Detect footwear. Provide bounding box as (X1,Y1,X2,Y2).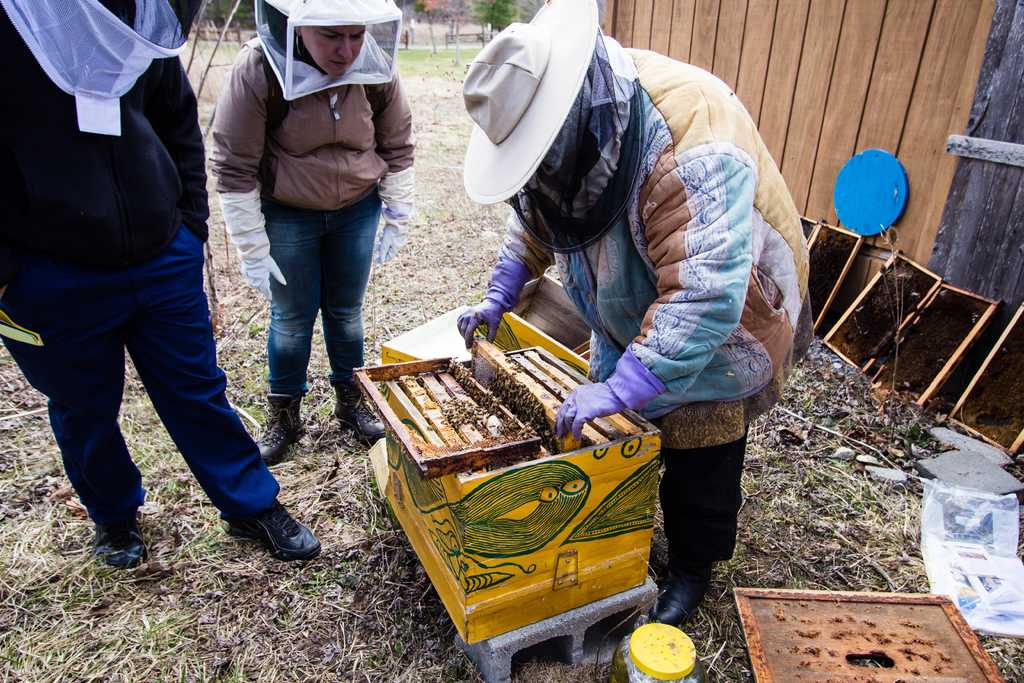
(332,375,387,443).
